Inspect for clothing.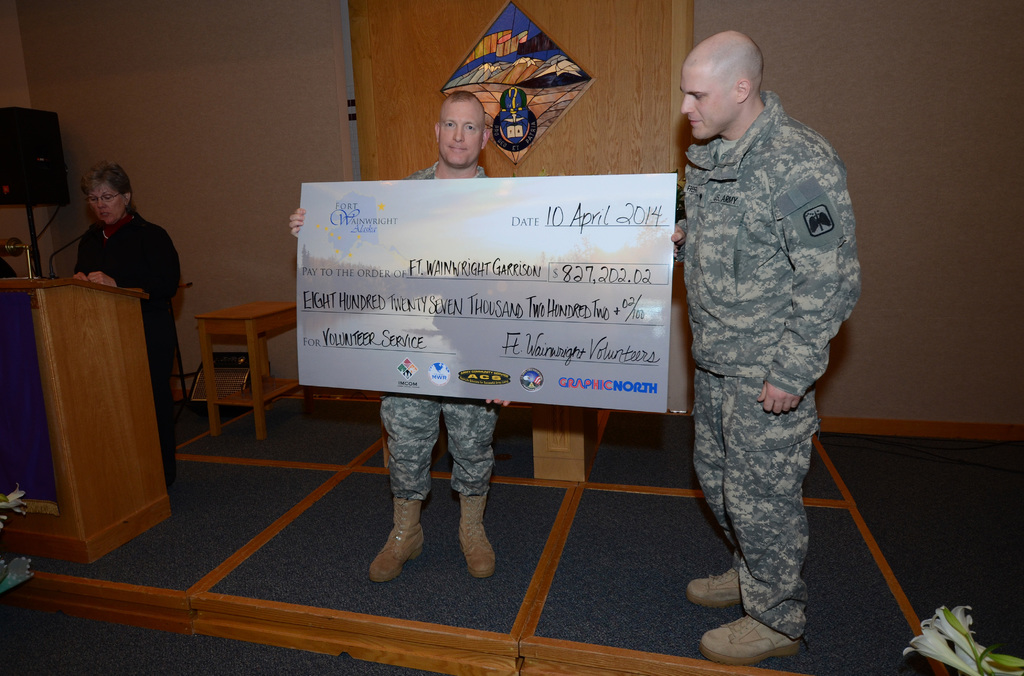
Inspection: region(374, 158, 511, 504).
